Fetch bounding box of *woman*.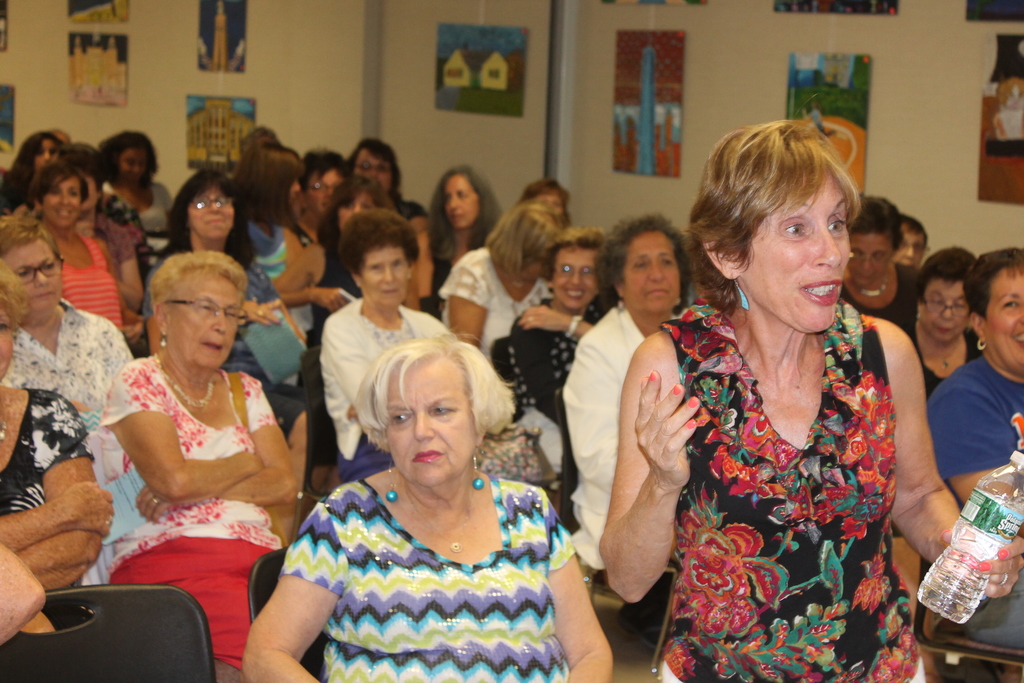
Bbox: locate(0, 253, 115, 635).
